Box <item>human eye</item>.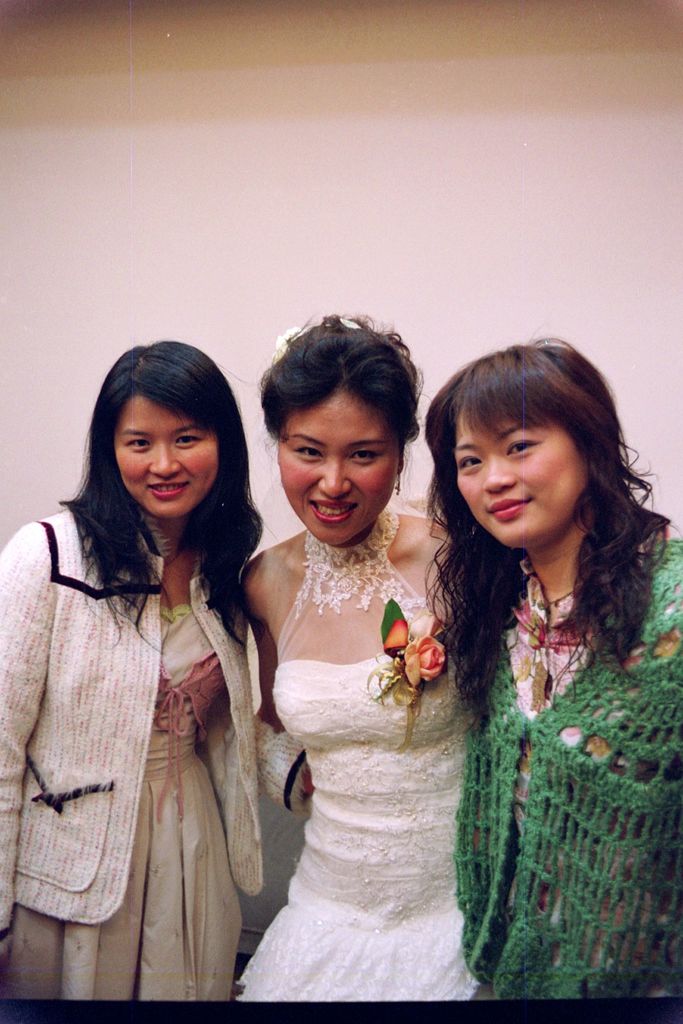
173, 431, 203, 447.
